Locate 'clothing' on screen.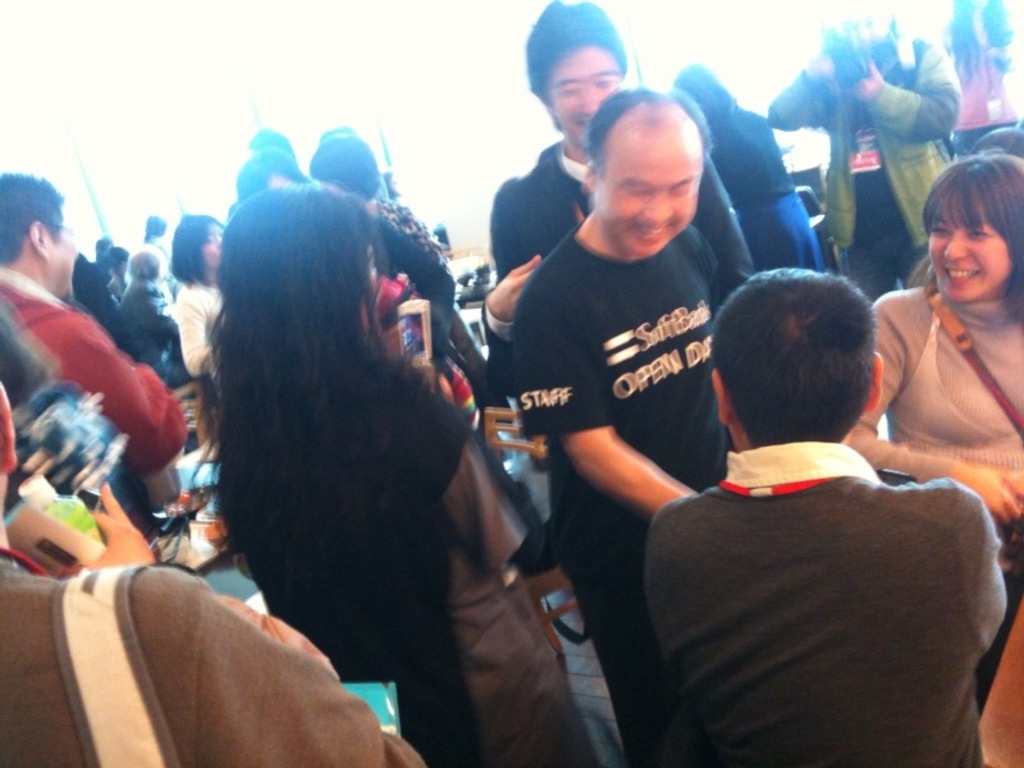
On screen at bbox(764, 37, 940, 293).
